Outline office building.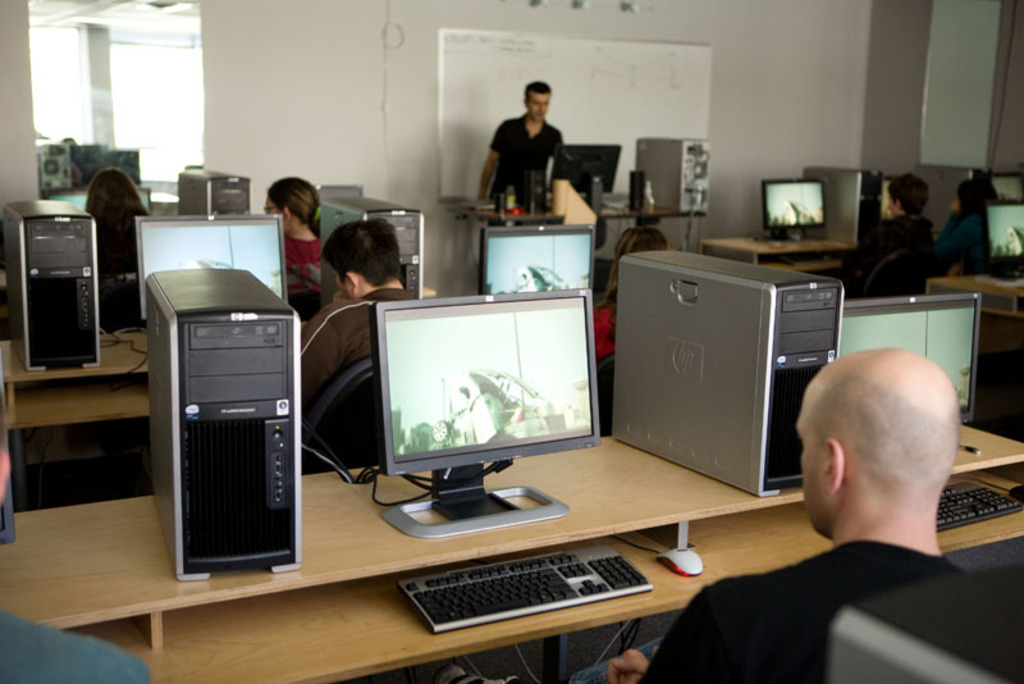
Outline: [x1=0, y1=23, x2=997, y2=683].
